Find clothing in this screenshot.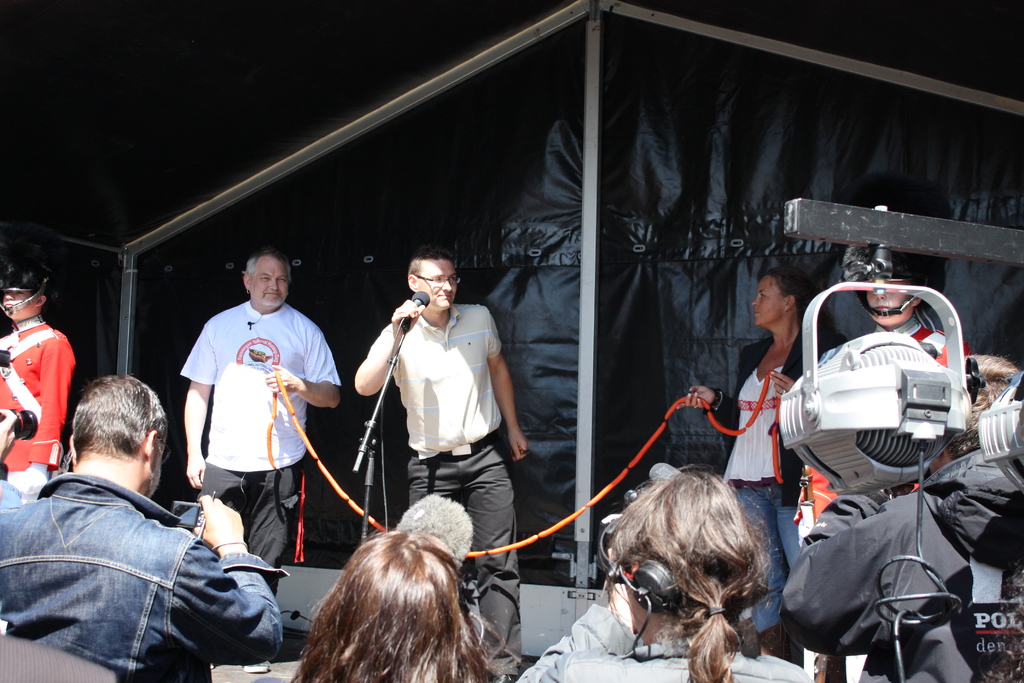
The bounding box for clothing is locate(783, 457, 1020, 672).
